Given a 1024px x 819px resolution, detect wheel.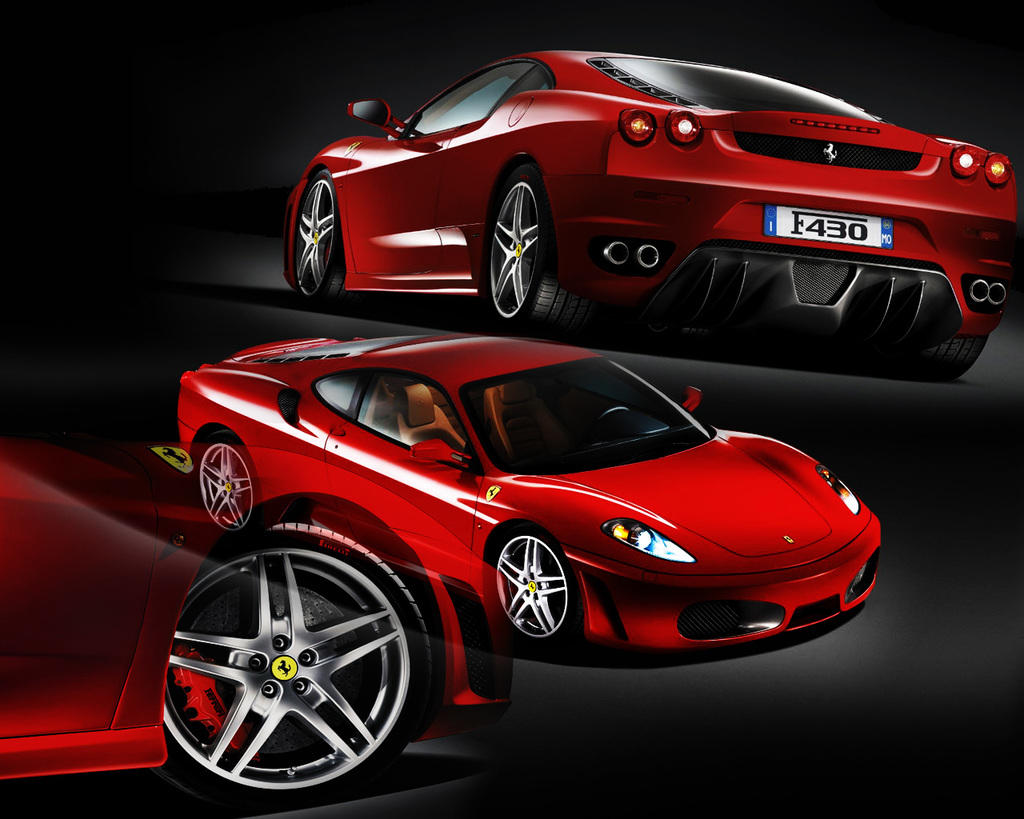
[x1=492, y1=531, x2=582, y2=645].
